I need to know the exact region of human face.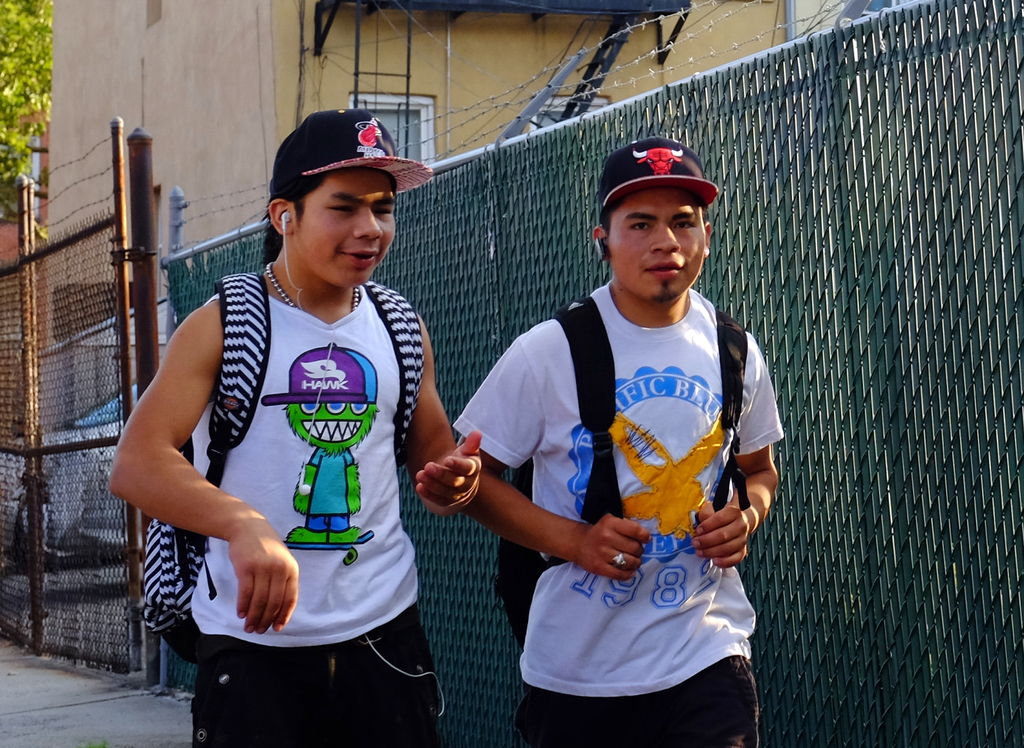
Region: crop(299, 168, 395, 286).
